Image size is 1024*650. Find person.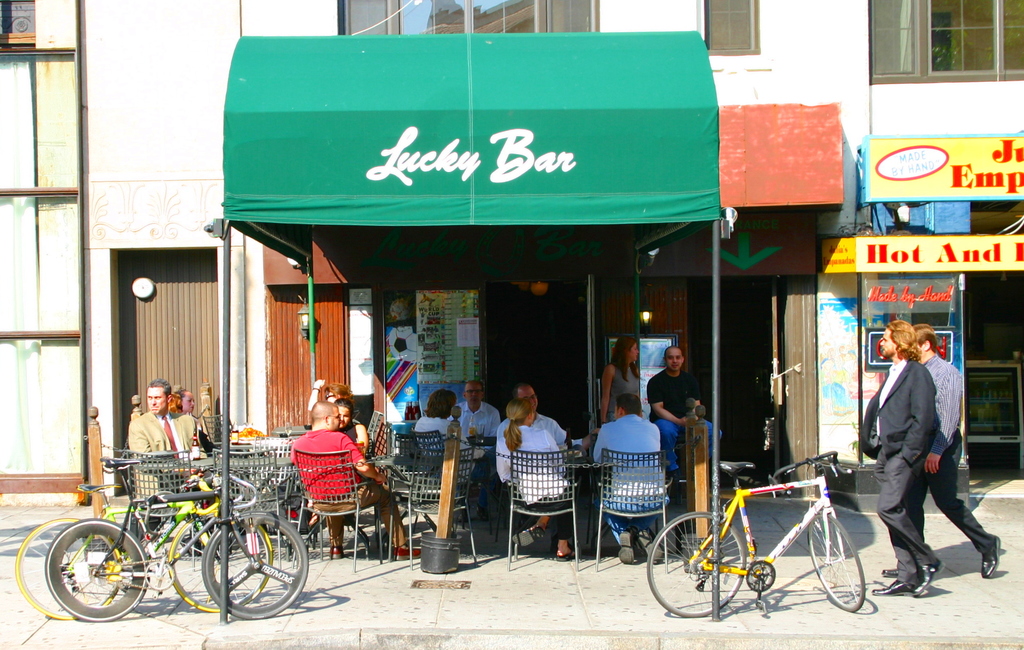
<bbox>646, 345, 717, 486</bbox>.
